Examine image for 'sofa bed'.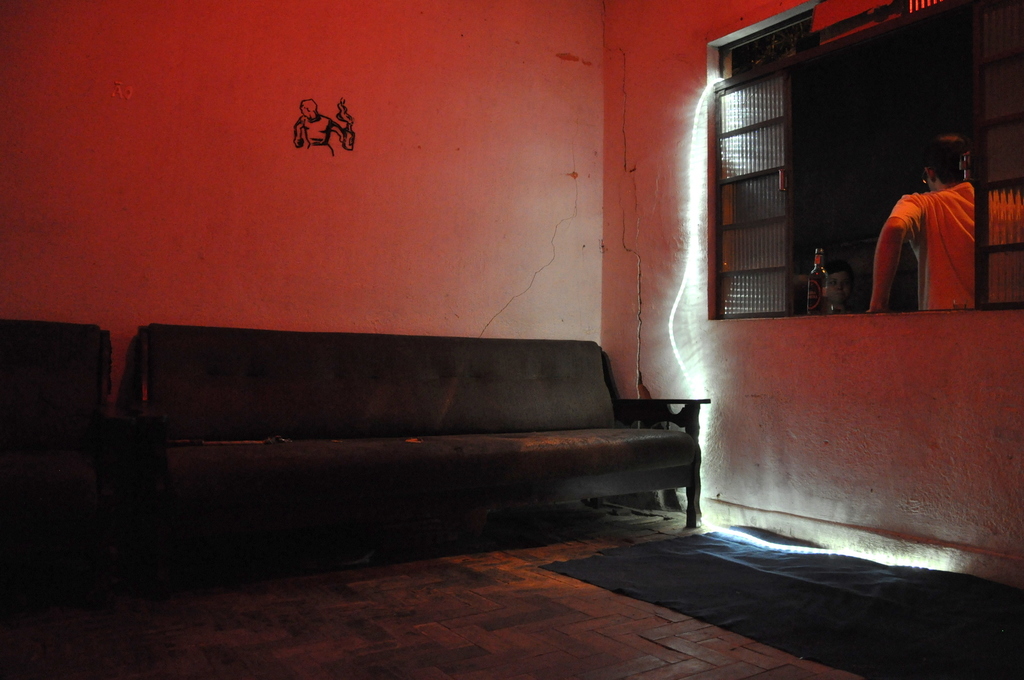
Examination result: rect(1, 321, 122, 527).
